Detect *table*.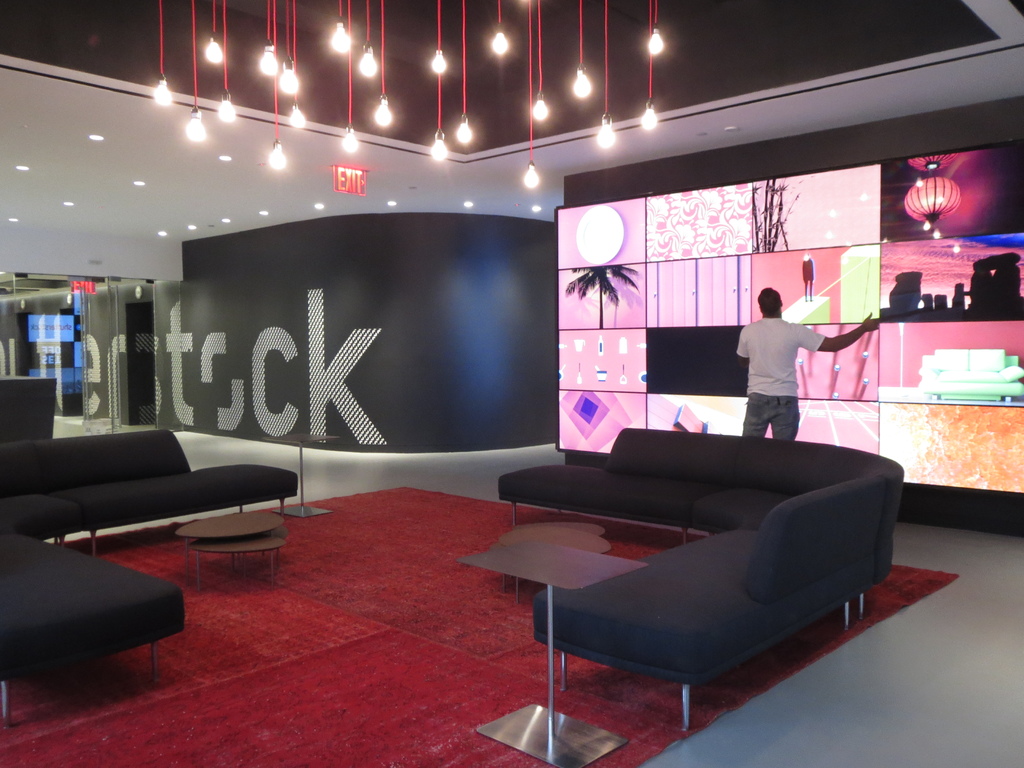
Detected at 498,524,612,601.
